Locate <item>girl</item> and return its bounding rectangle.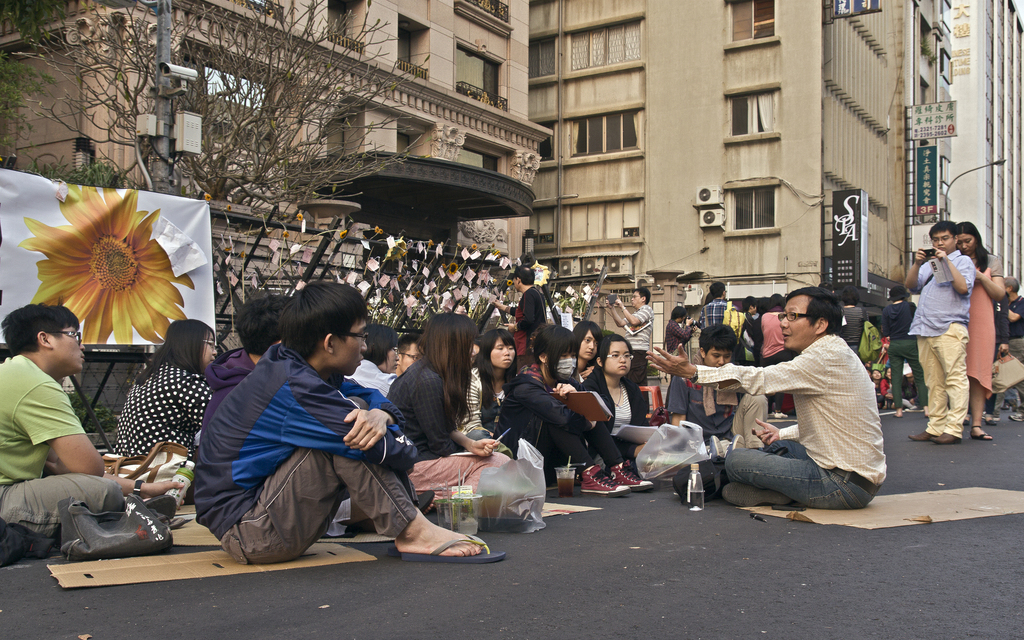
[left=478, top=333, right=524, bottom=418].
